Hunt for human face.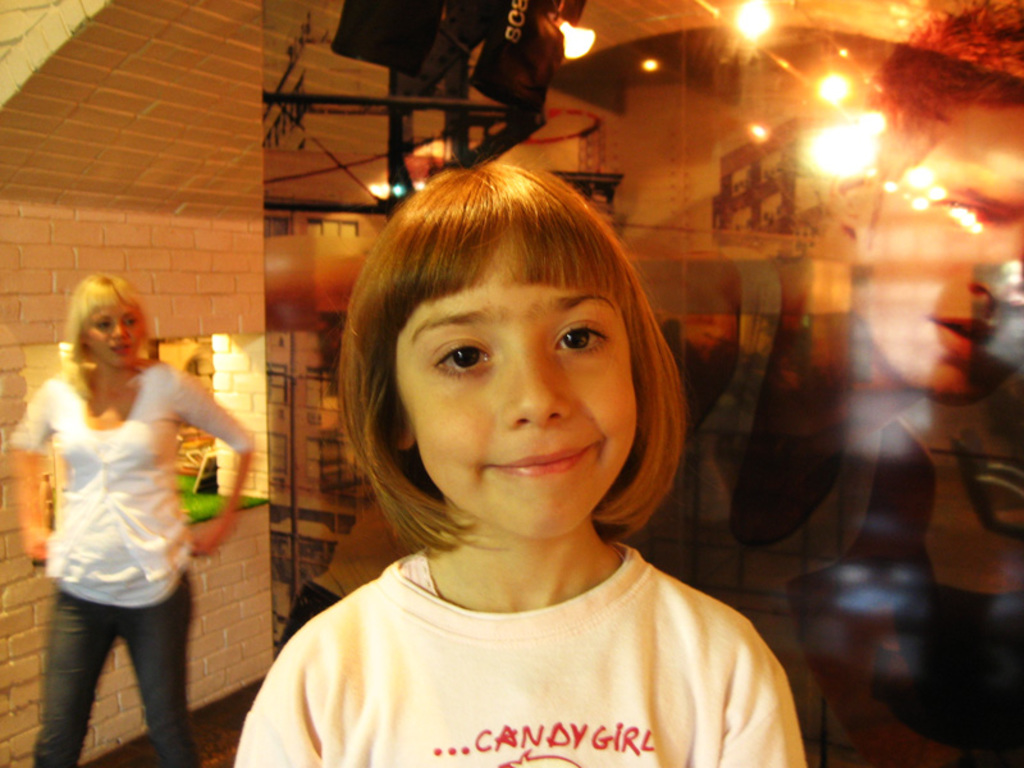
Hunted down at <bbox>90, 298, 143, 371</bbox>.
